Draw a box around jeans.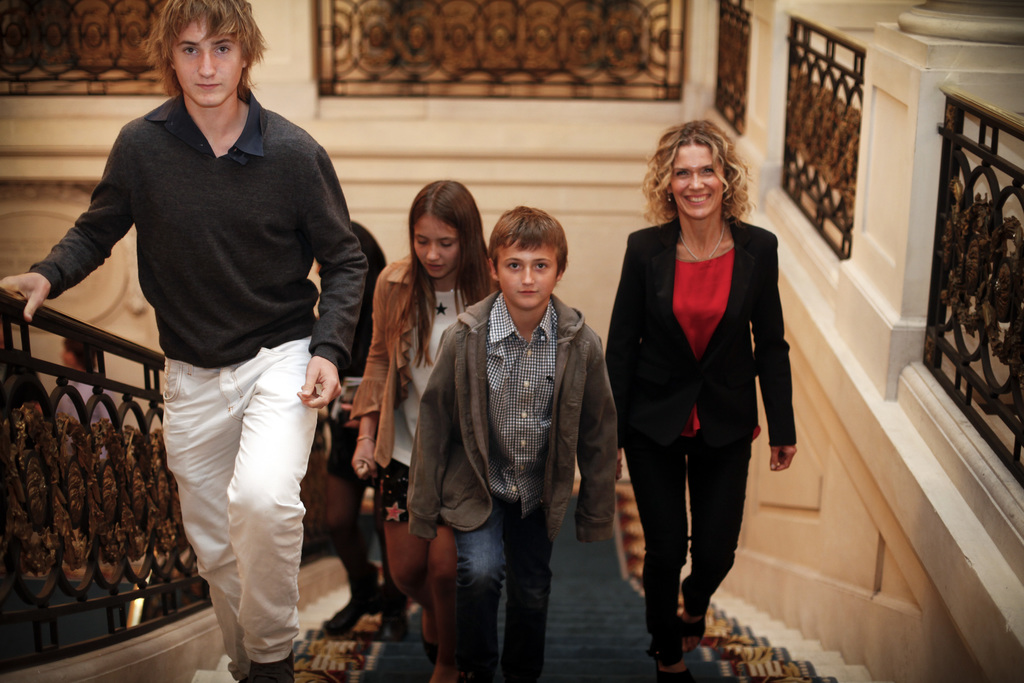
x1=161, y1=348, x2=308, y2=682.
